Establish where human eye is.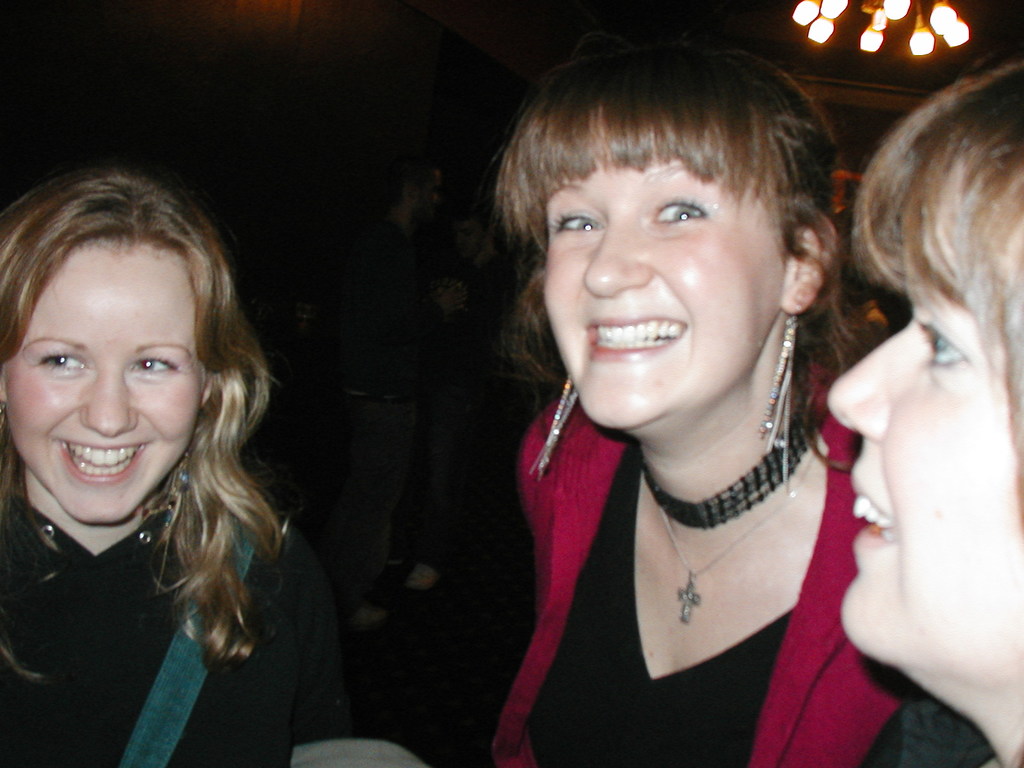
Established at 650, 193, 709, 228.
